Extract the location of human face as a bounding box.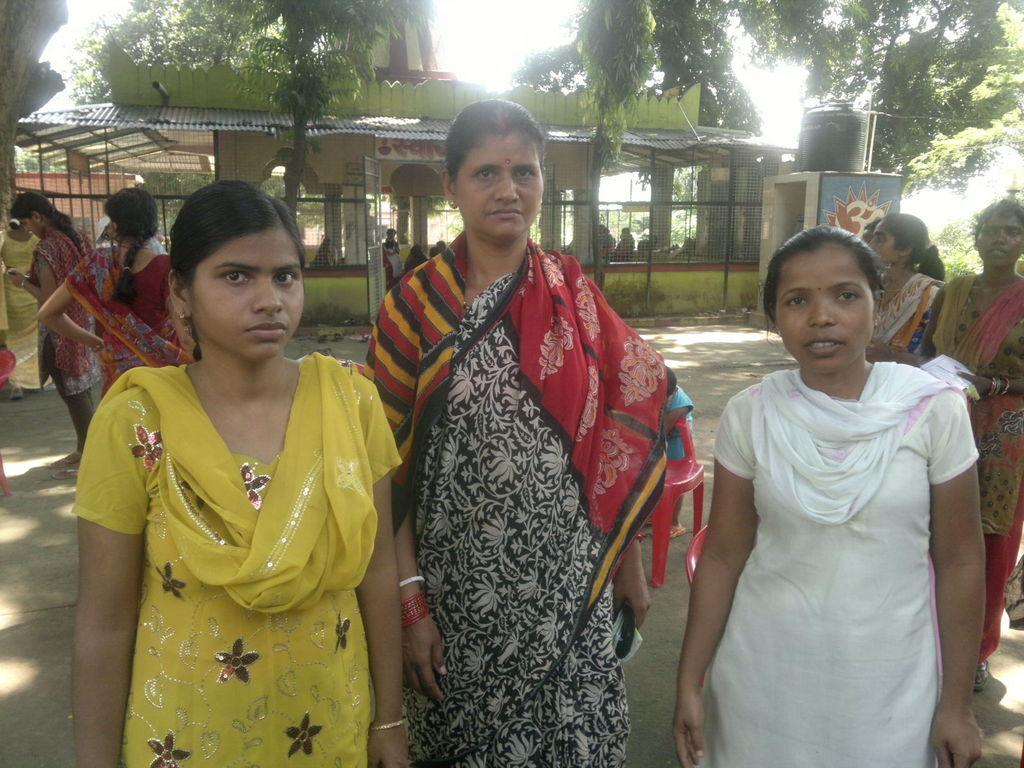
[772, 244, 872, 368].
